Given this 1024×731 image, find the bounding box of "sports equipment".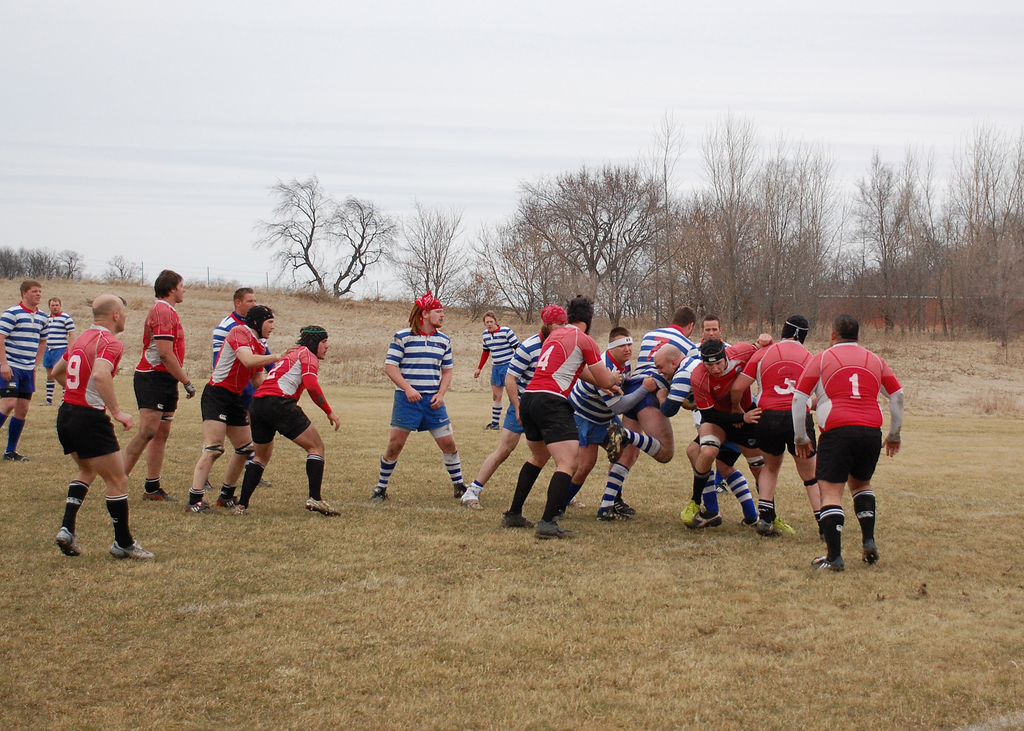
bbox=[863, 538, 879, 565].
